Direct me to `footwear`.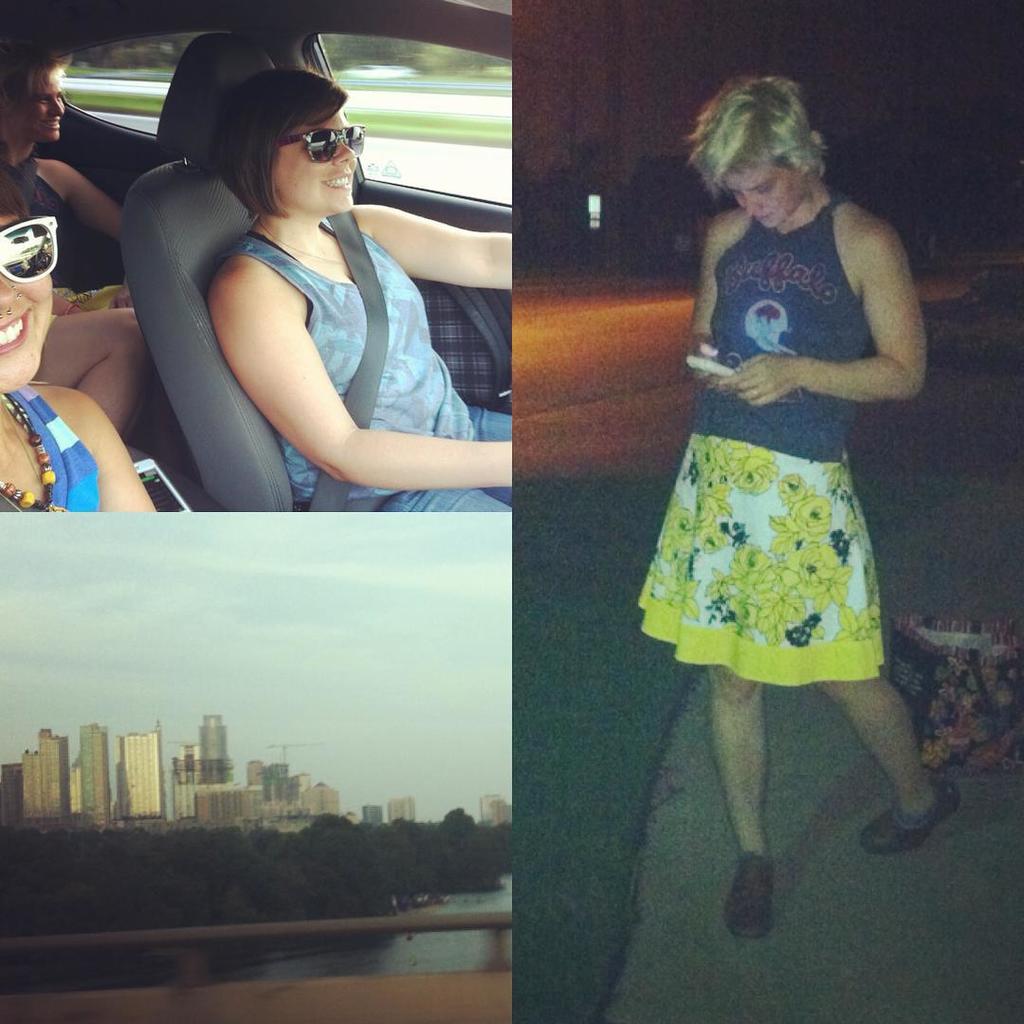
Direction: (720, 849, 777, 940).
